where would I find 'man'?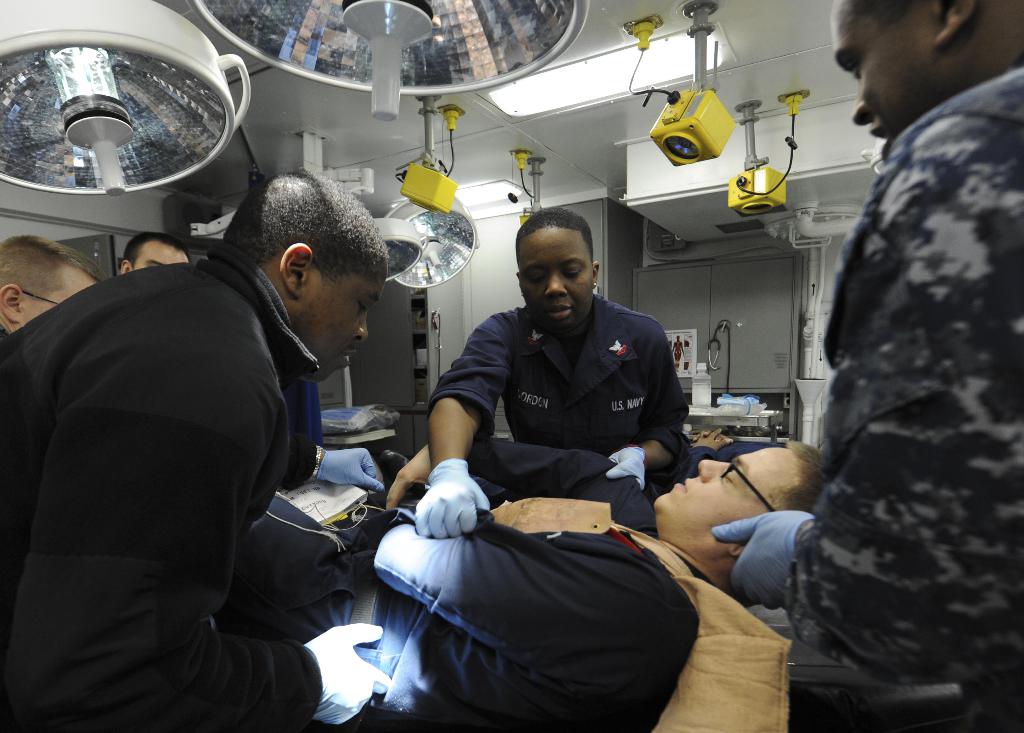
At pyautogui.locateOnScreen(705, 0, 1023, 732).
